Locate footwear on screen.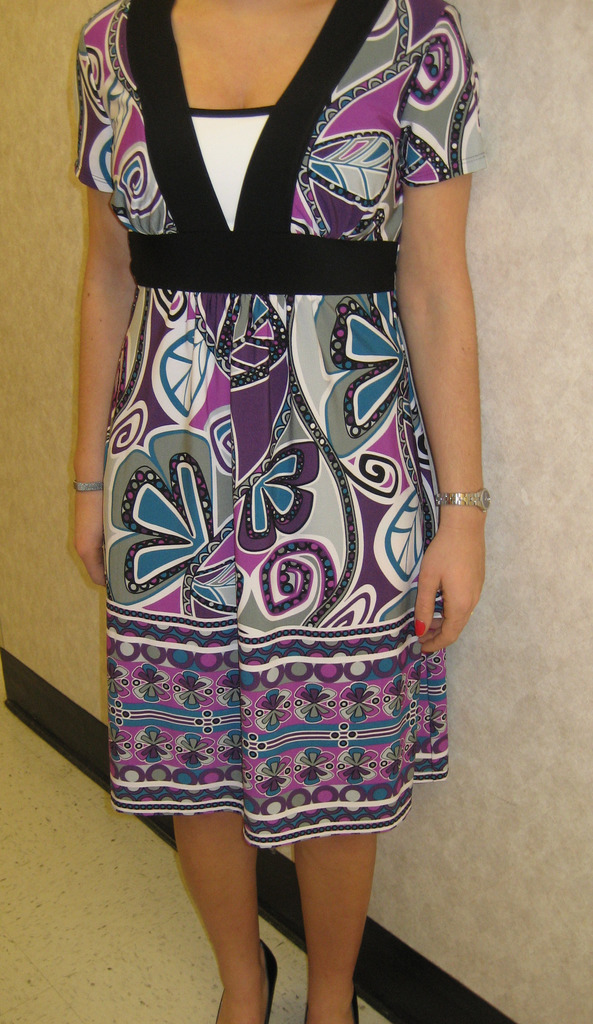
On screen at [218,940,275,1020].
